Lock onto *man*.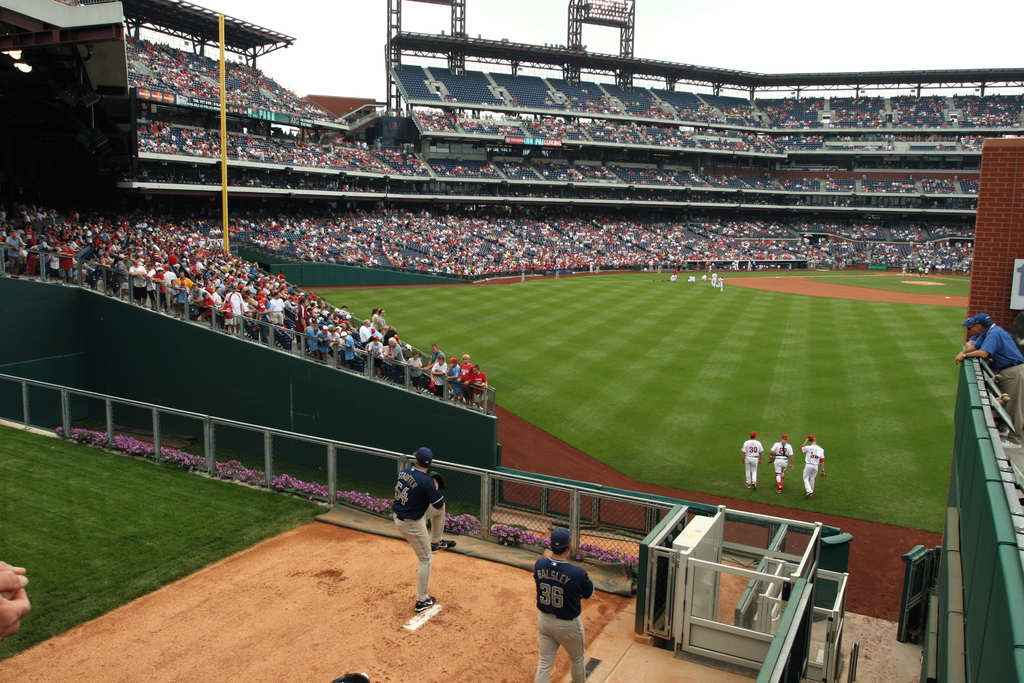
Locked: <box>770,436,791,493</box>.
